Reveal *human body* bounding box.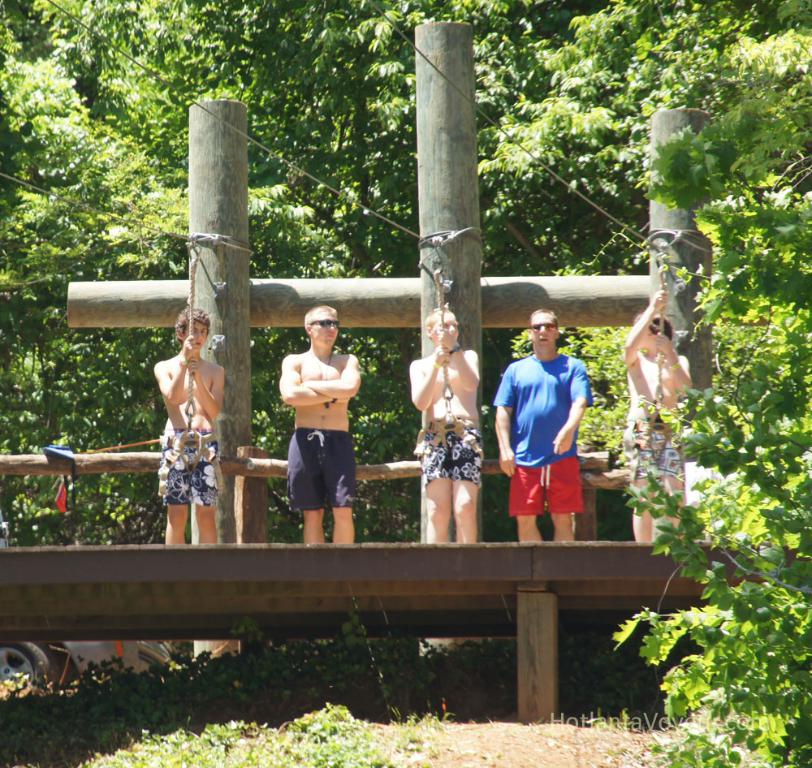
Revealed: box(615, 296, 693, 541).
